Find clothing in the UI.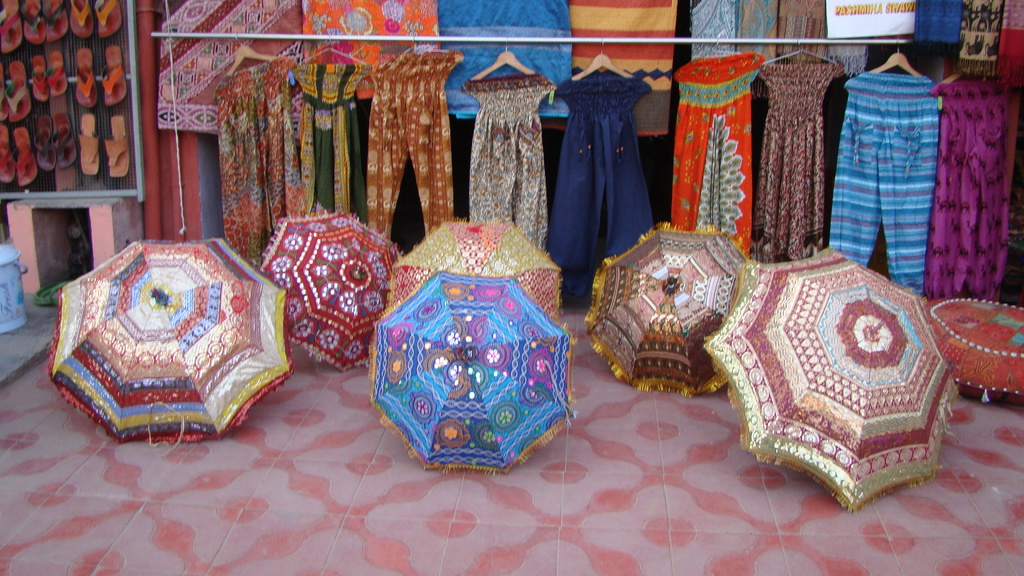
UI element at x1=565, y1=0, x2=687, y2=137.
